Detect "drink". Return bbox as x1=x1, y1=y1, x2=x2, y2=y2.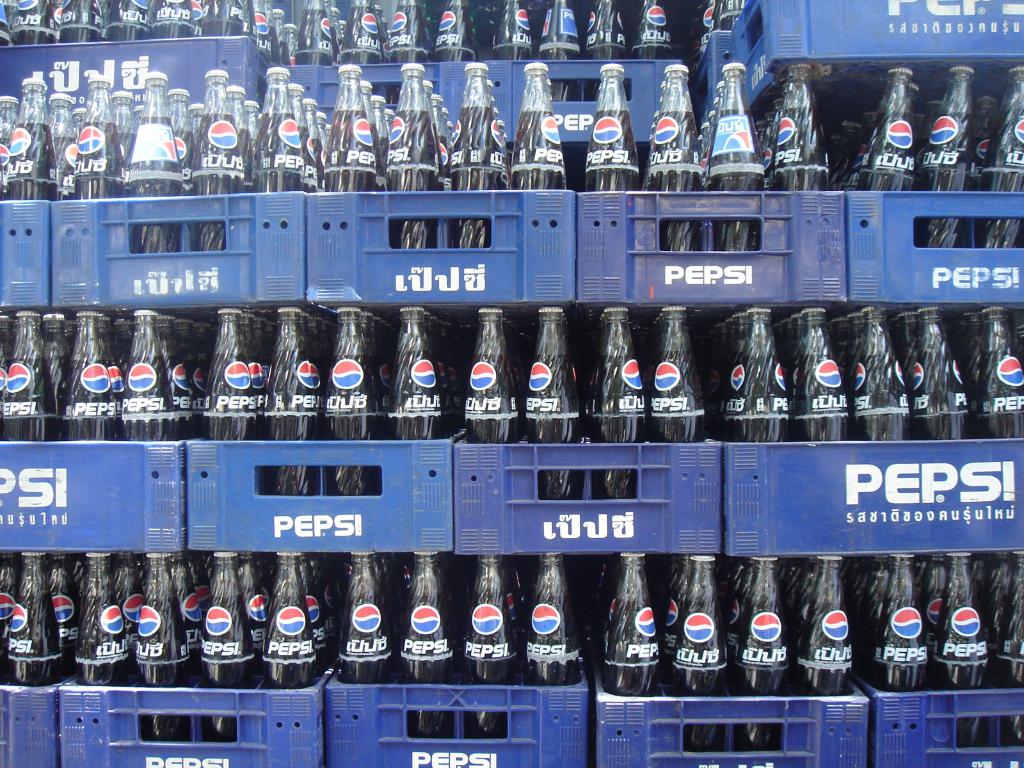
x1=170, y1=355, x2=191, y2=435.
